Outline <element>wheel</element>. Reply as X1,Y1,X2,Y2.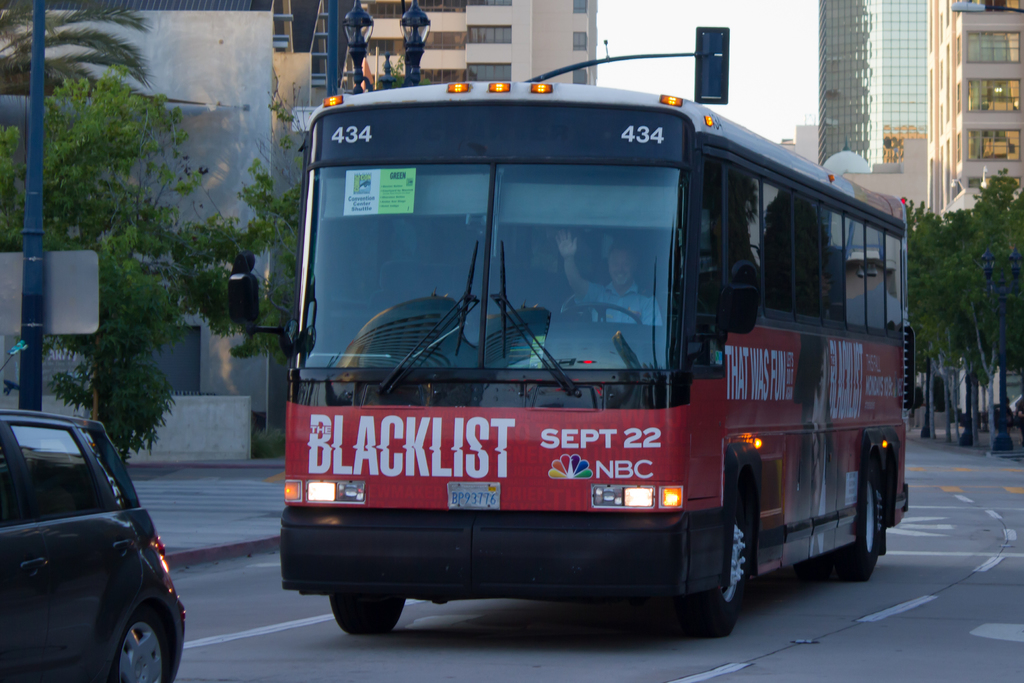
327,594,408,634.
